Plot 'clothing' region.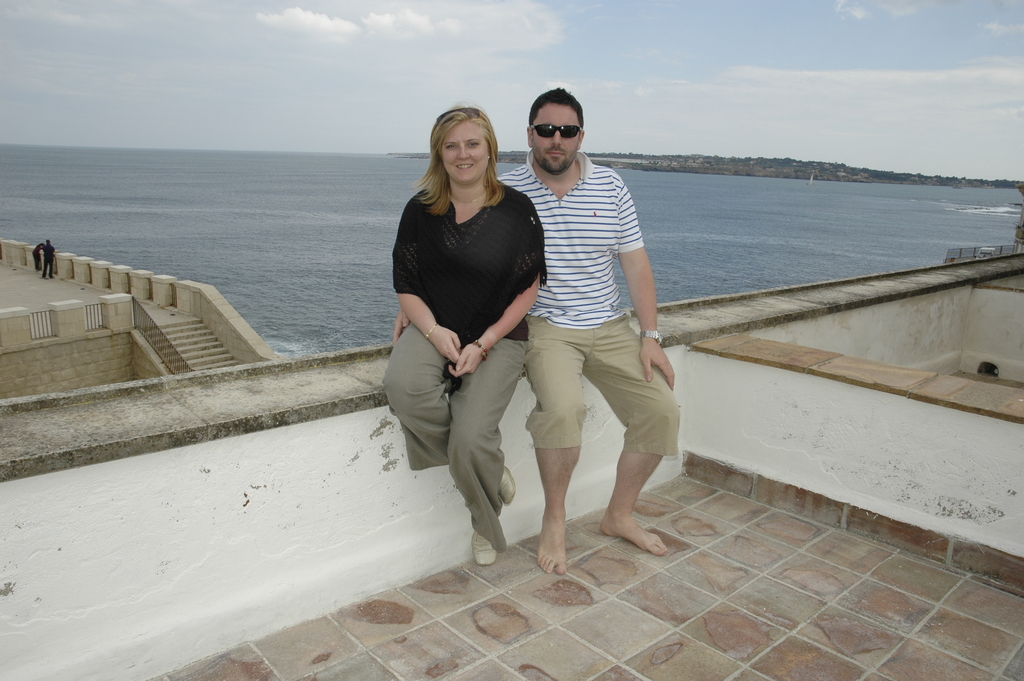
Plotted at <region>376, 174, 543, 562</region>.
